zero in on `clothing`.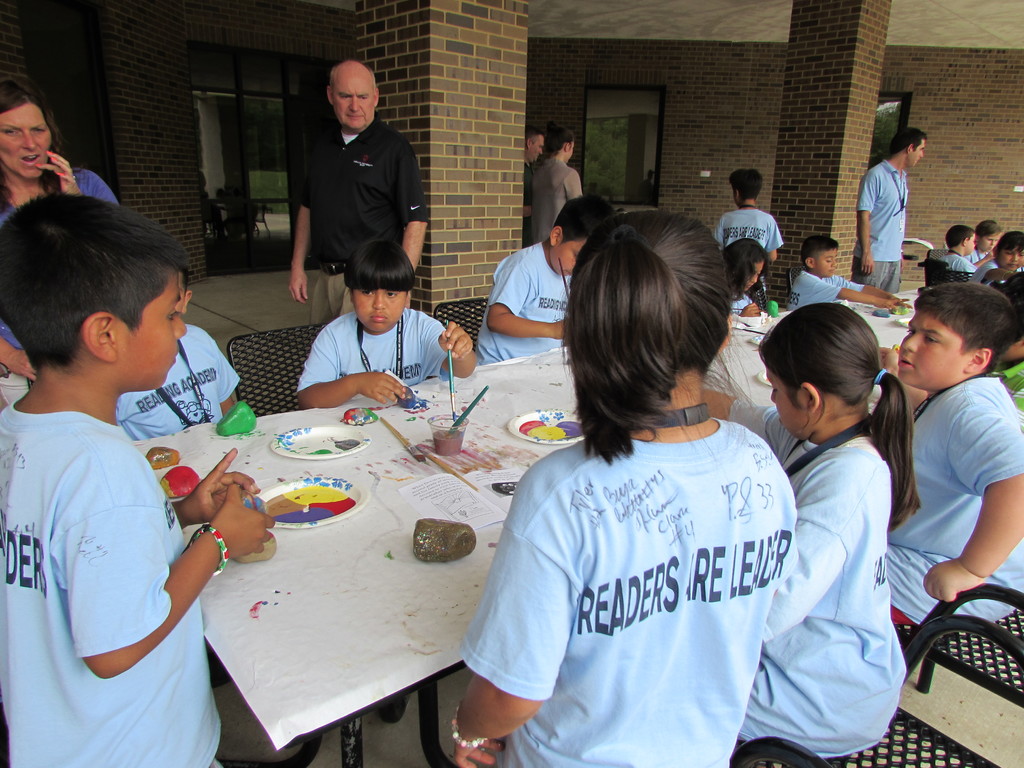
Zeroed in: (left=712, top=209, right=783, bottom=255).
